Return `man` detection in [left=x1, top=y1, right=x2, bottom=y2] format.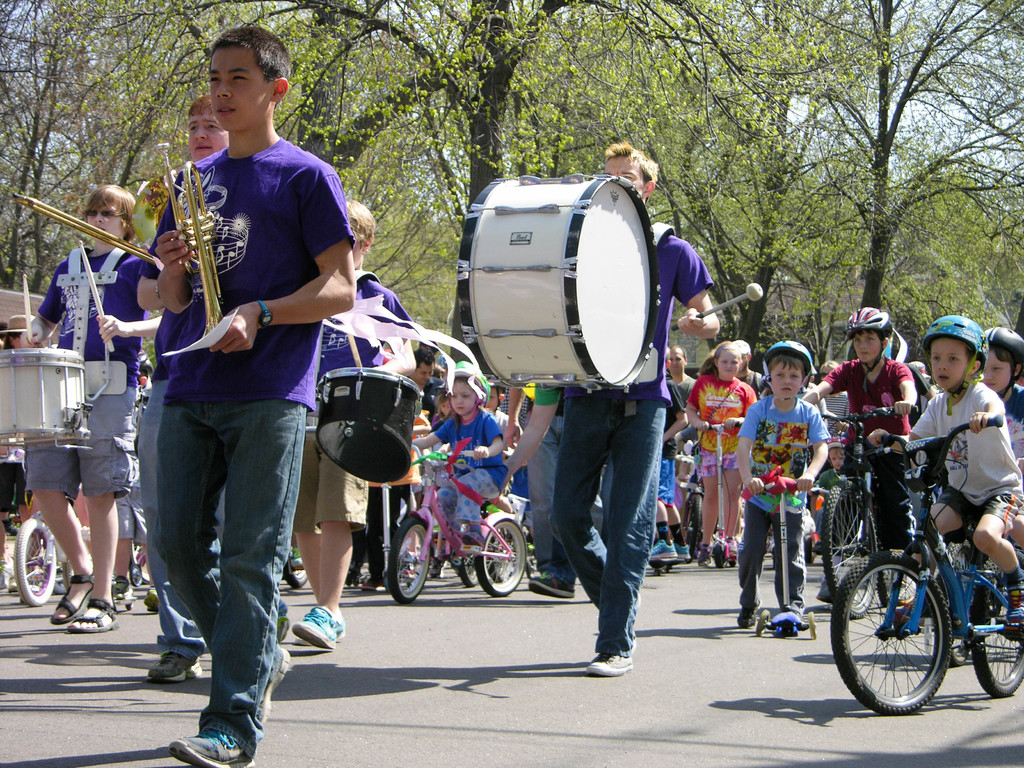
[left=552, top=140, right=717, bottom=684].
